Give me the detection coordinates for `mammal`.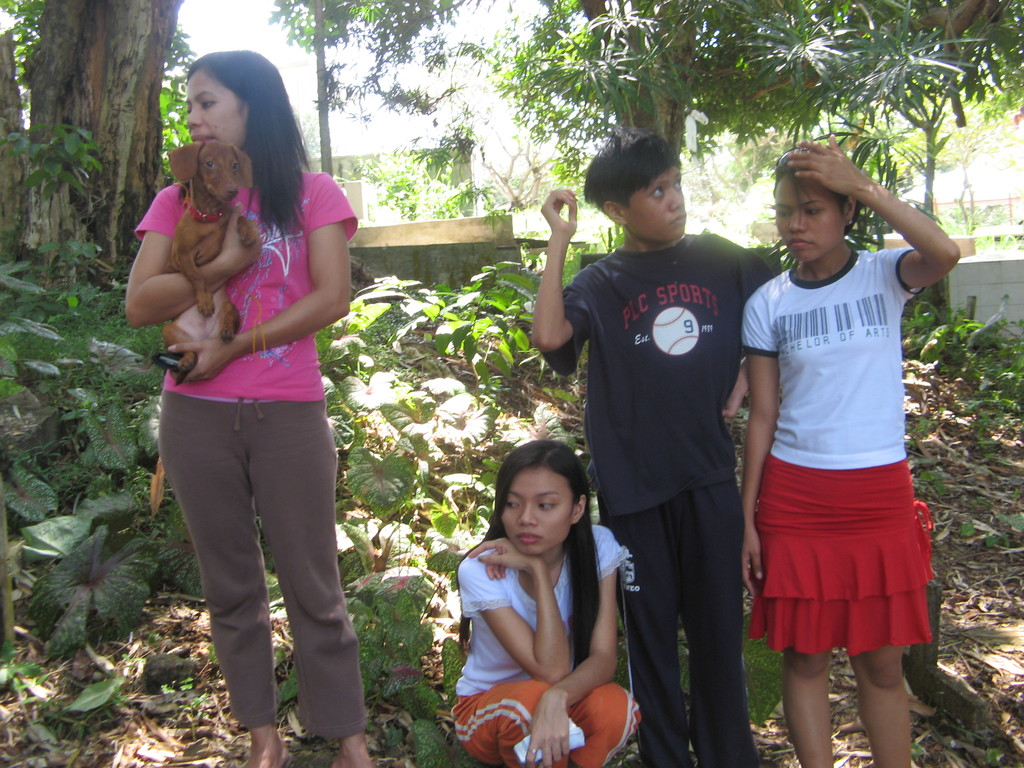
[115,69,376,673].
